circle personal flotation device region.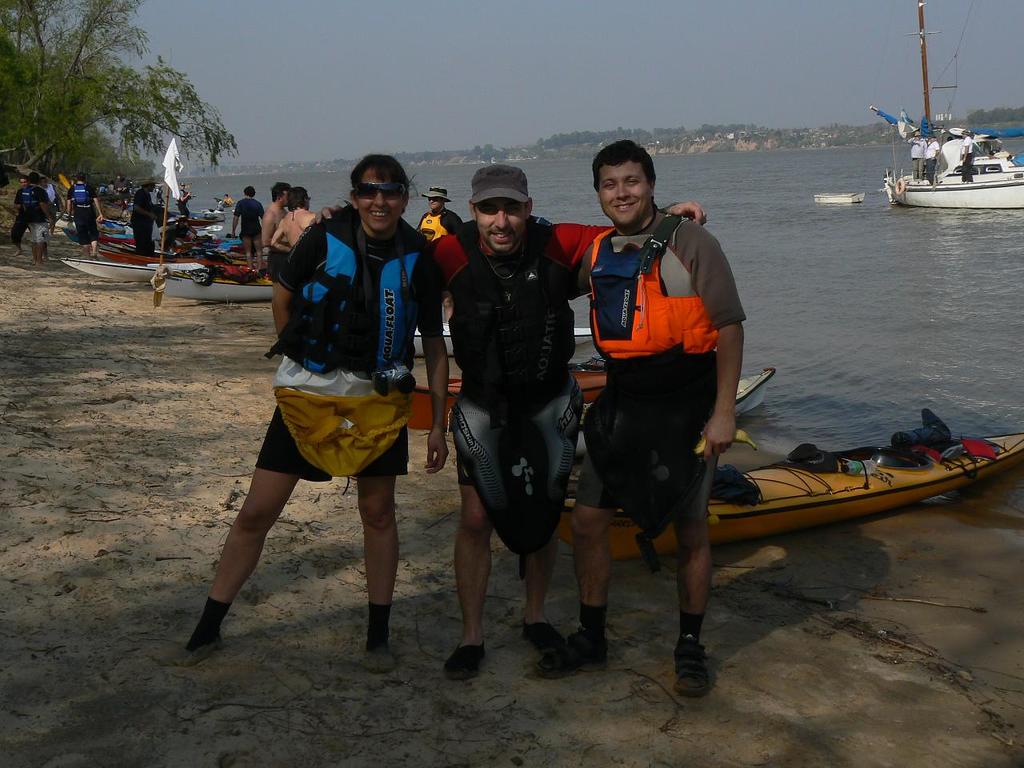
Region: <box>582,210,720,578</box>.
